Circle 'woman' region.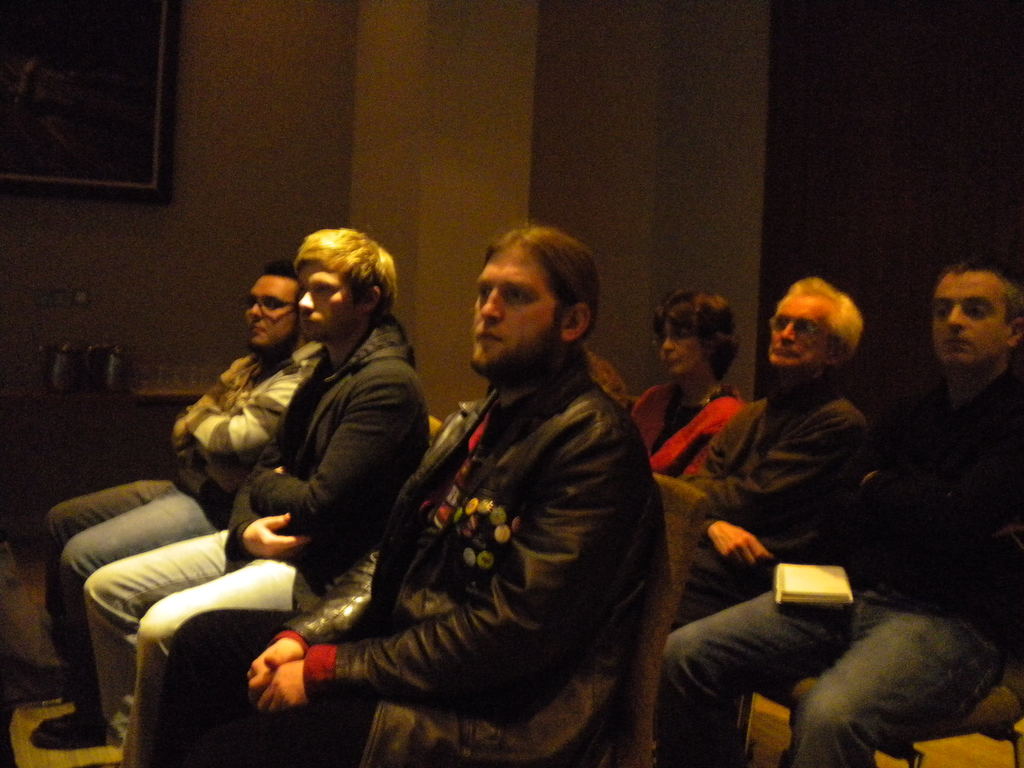
Region: 630,288,746,480.
